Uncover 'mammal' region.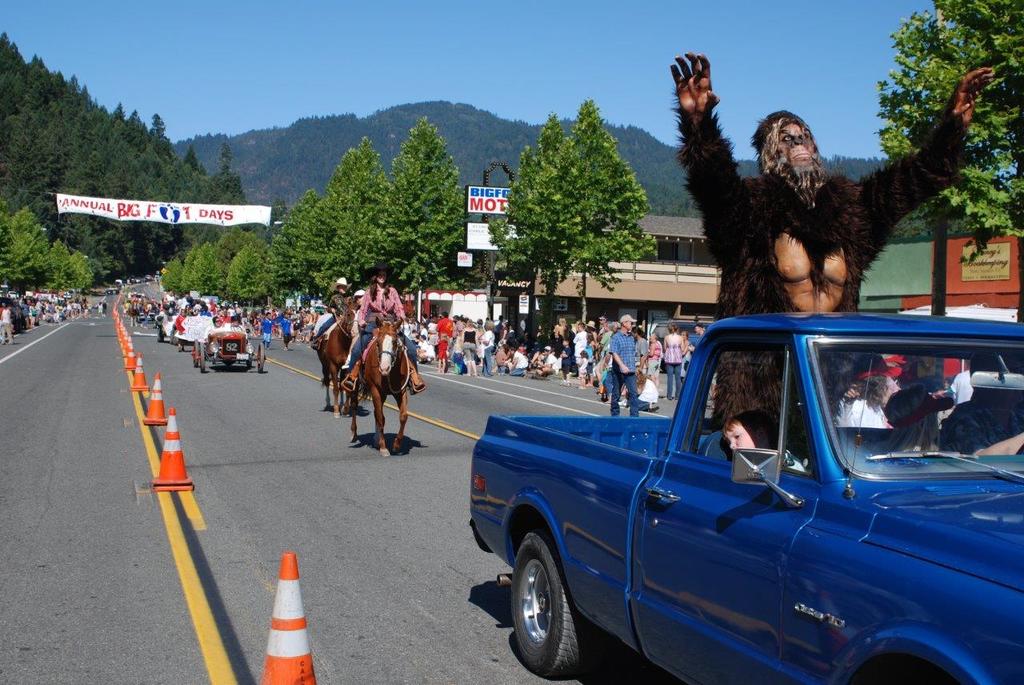
Uncovered: (x1=350, y1=288, x2=368, y2=325).
